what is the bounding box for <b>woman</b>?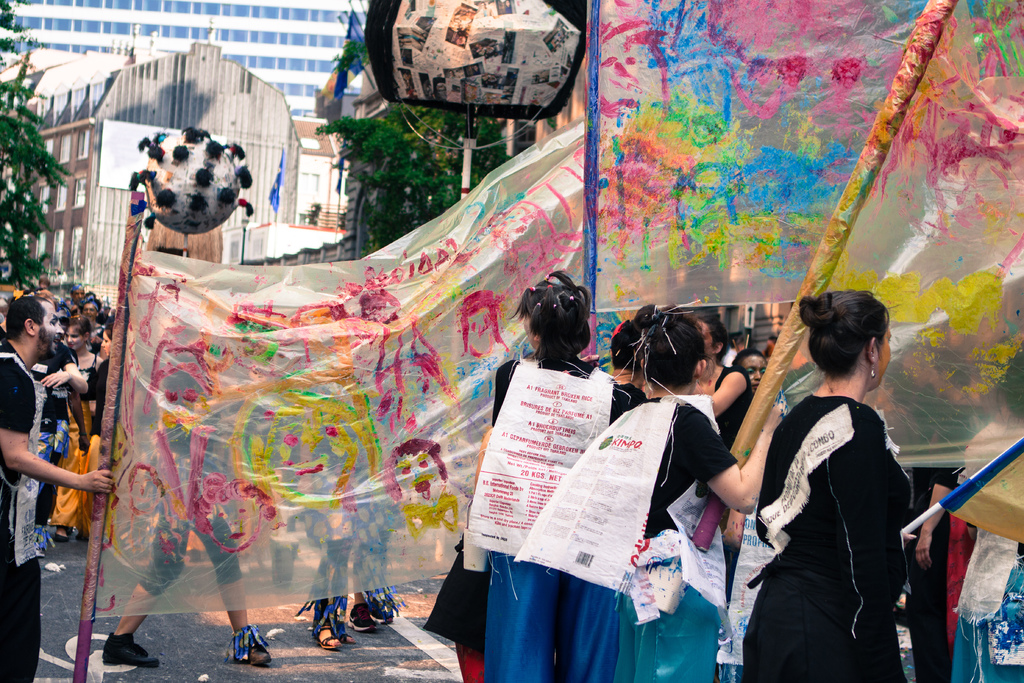
bbox(690, 309, 753, 456).
